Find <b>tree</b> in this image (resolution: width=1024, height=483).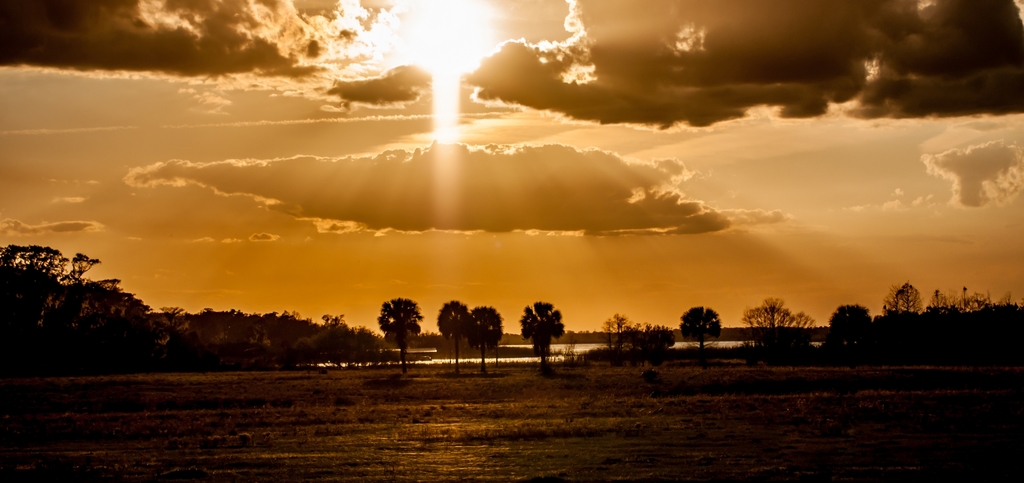
{"left": 677, "top": 308, "right": 727, "bottom": 359}.
